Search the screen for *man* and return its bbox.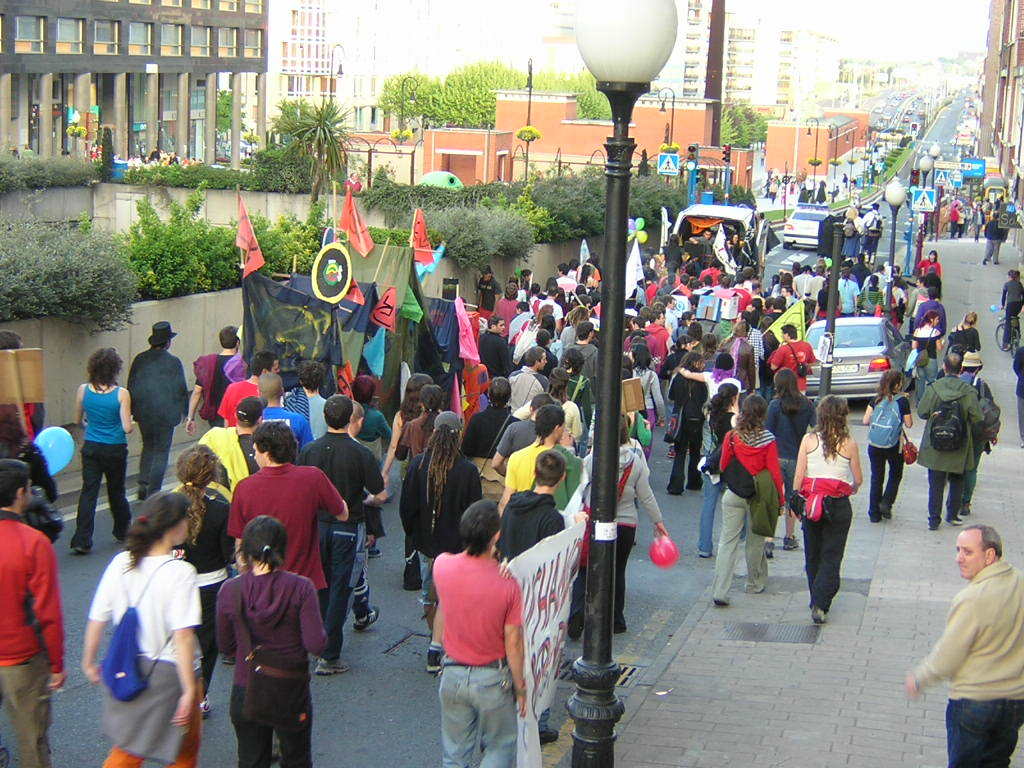
Found: {"x1": 893, "y1": 265, "x2": 911, "y2": 328}.
